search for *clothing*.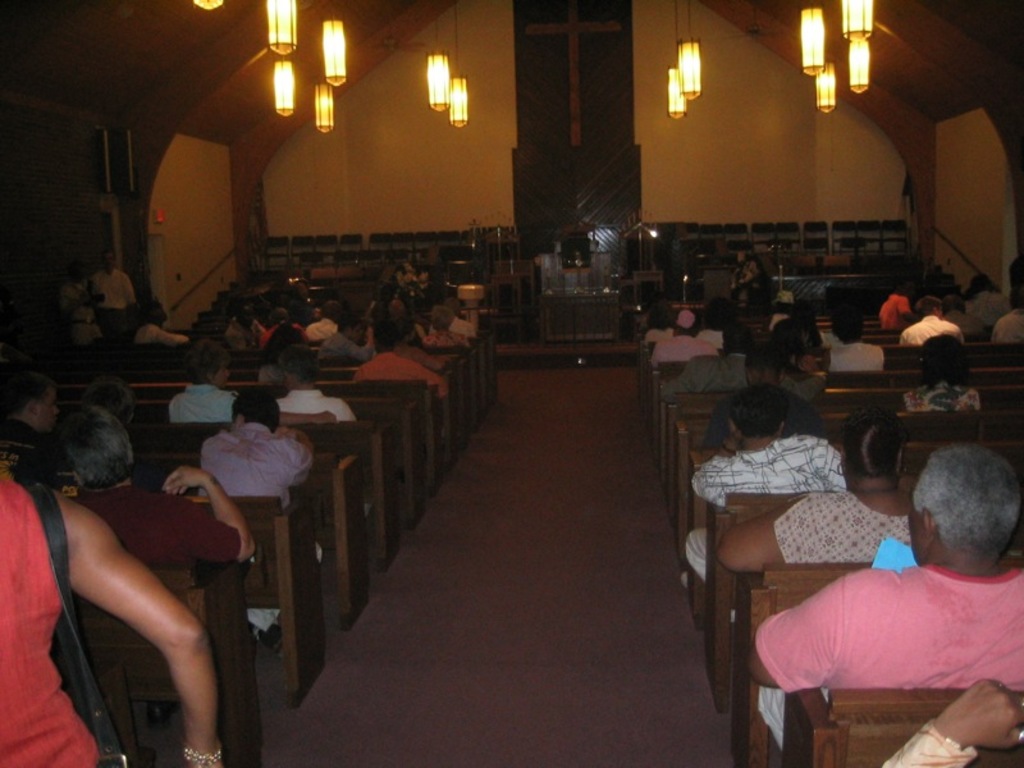
Found at {"left": 895, "top": 379, "right": 988, "bottom": 416}.
